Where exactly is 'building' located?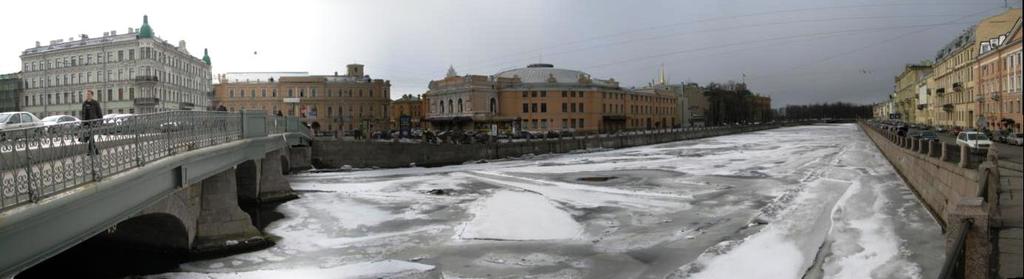
Its bounding box is <region>932, 9, 1023, 130</region>.
